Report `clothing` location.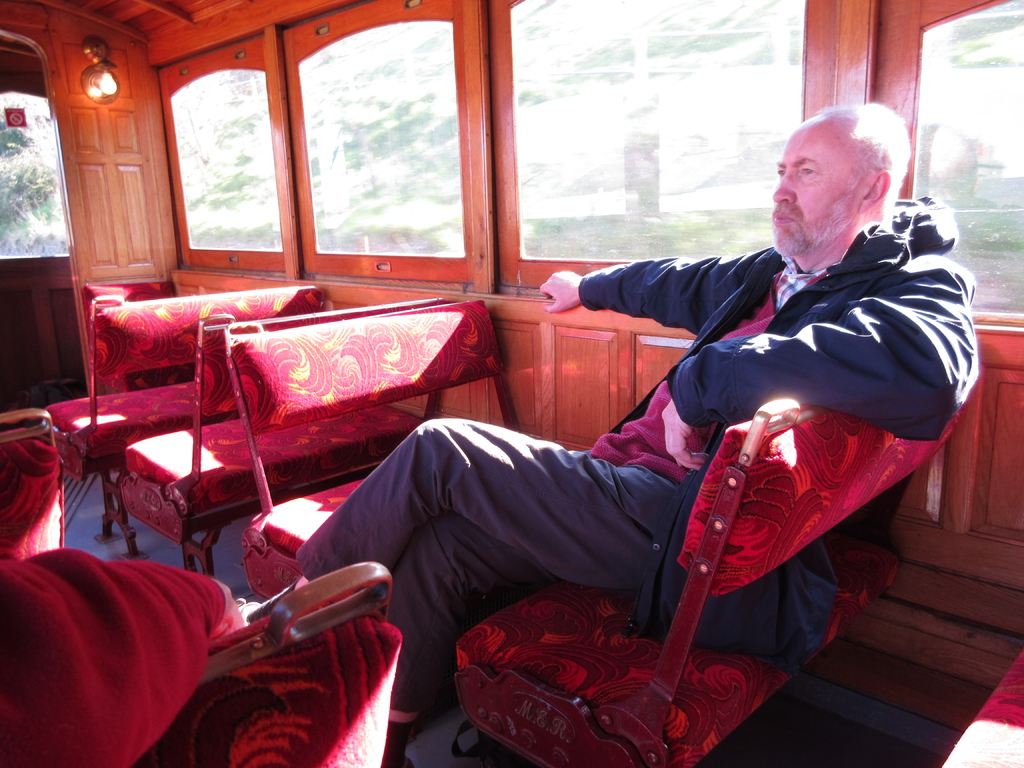
Report: (291, 415, 684, 712).
